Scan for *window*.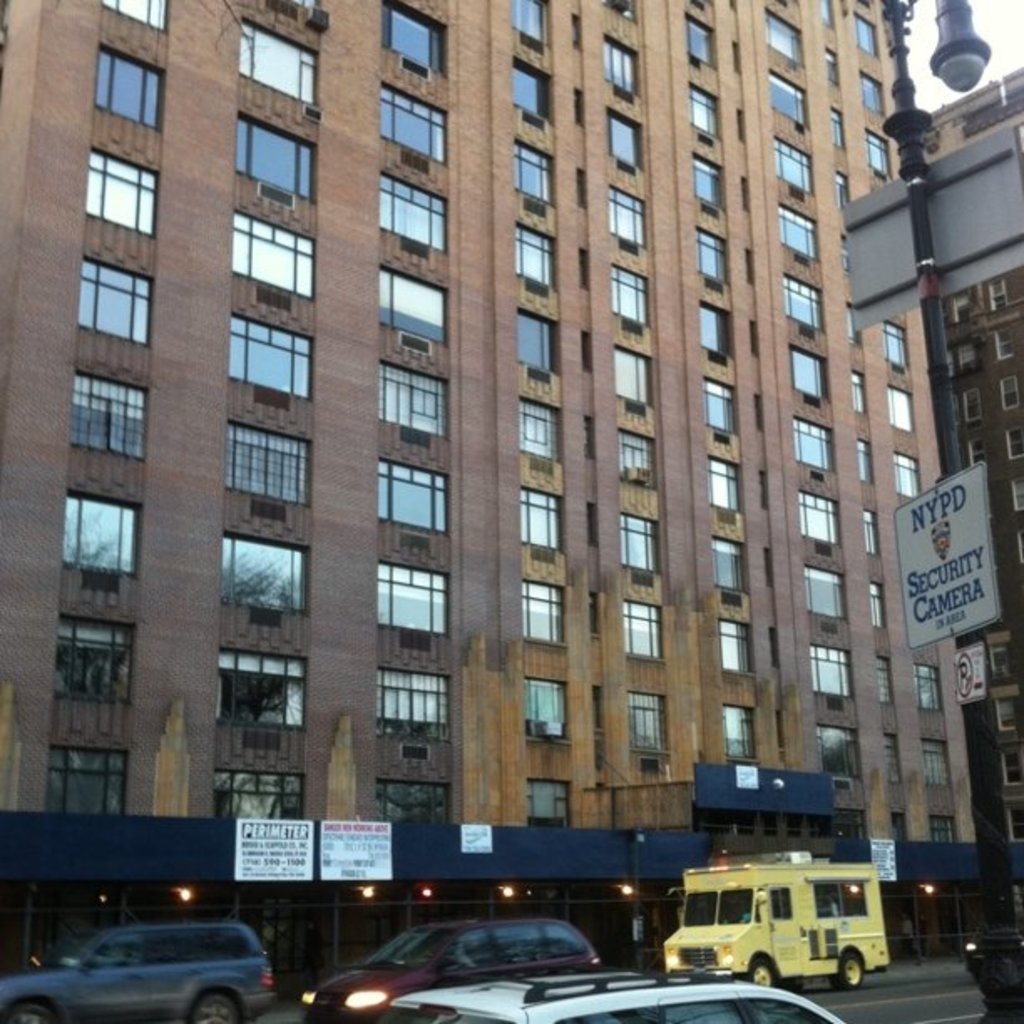
Scan result: [892, 321, 914, 355].
